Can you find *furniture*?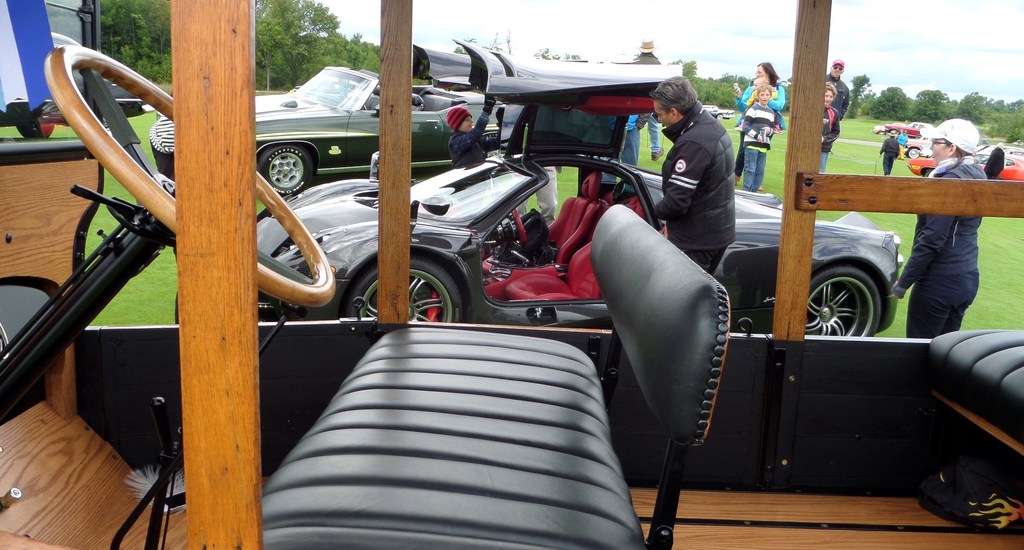
Yes, bounding box: bbox=(934, 332, 1023, 455).
